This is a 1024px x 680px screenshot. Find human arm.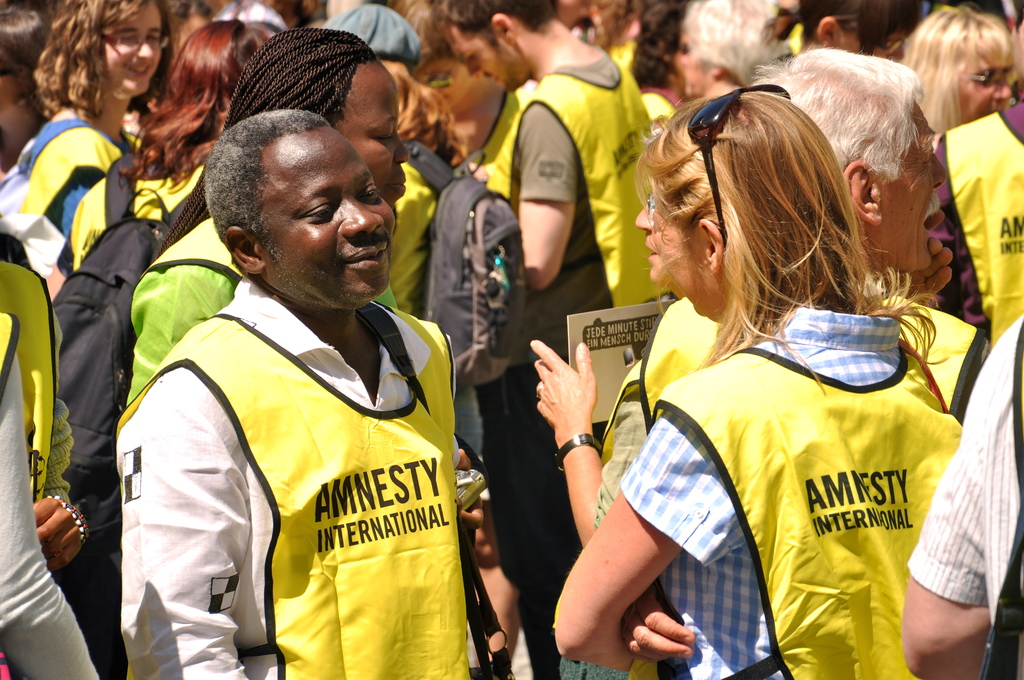
Bounding box: x1=0, y1=350, x2=101, y2=679.
